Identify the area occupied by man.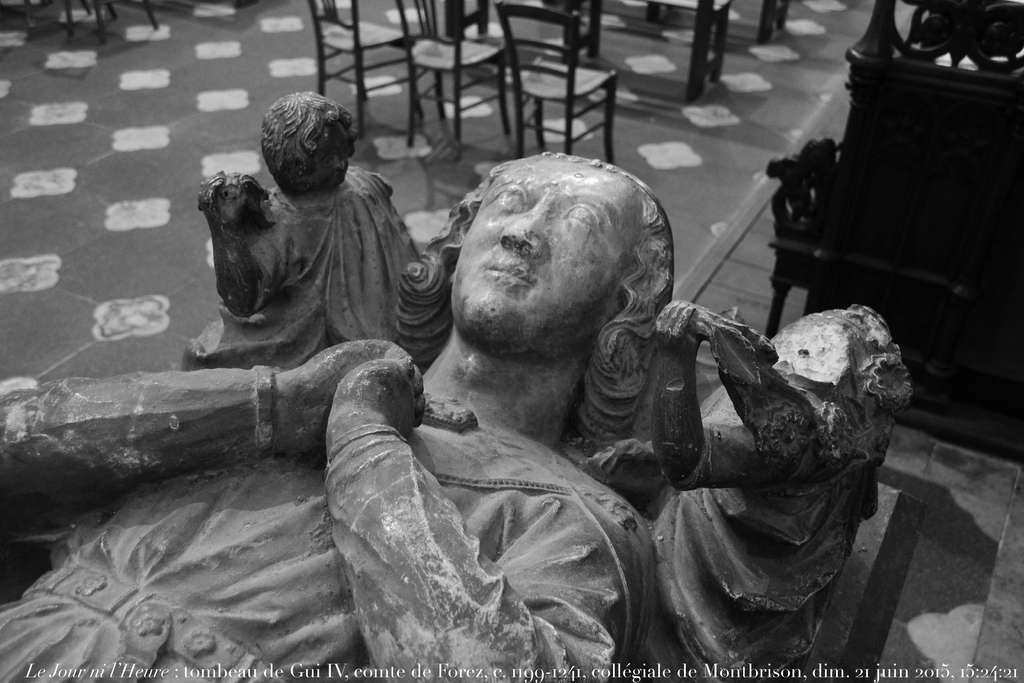
Area: {"x1": 0, "y1": 150, "x2": 678, "y2": 682}.
